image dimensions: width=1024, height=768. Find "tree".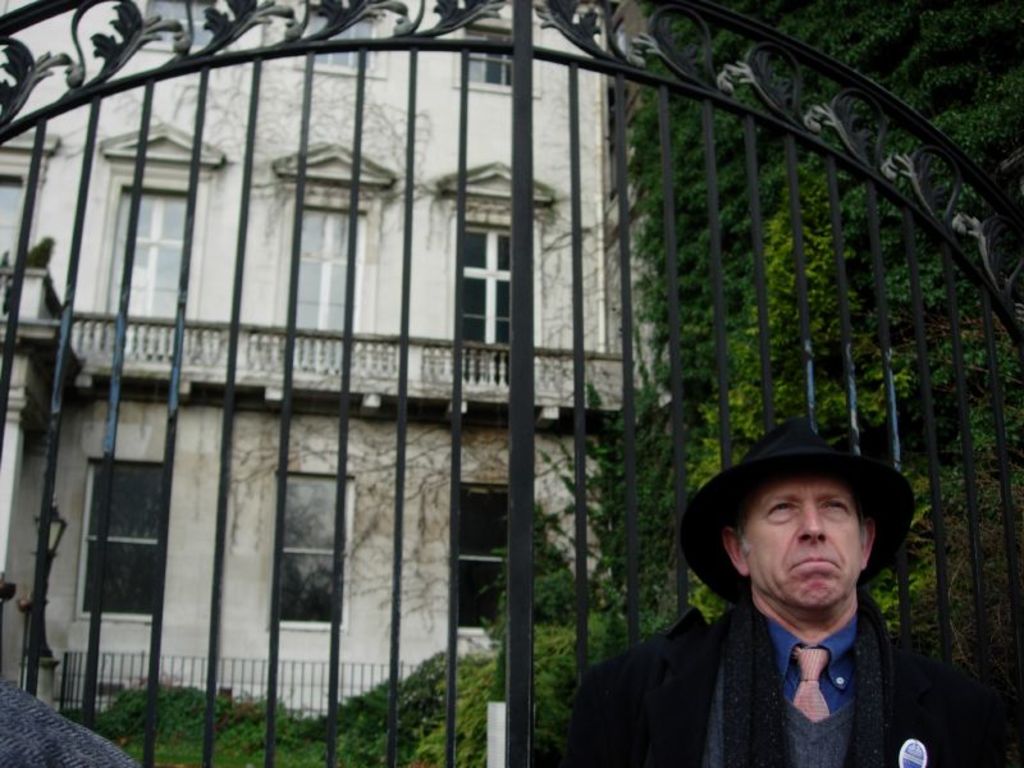
605, 0, 1023, 618.
